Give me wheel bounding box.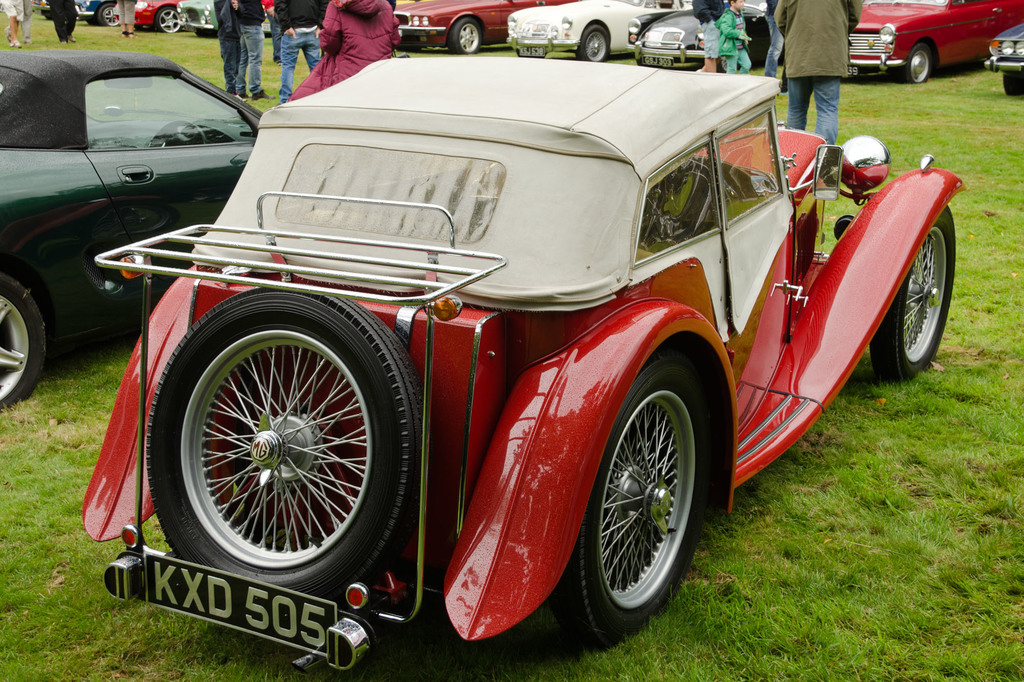
<box>582,363,707,628</box>.
